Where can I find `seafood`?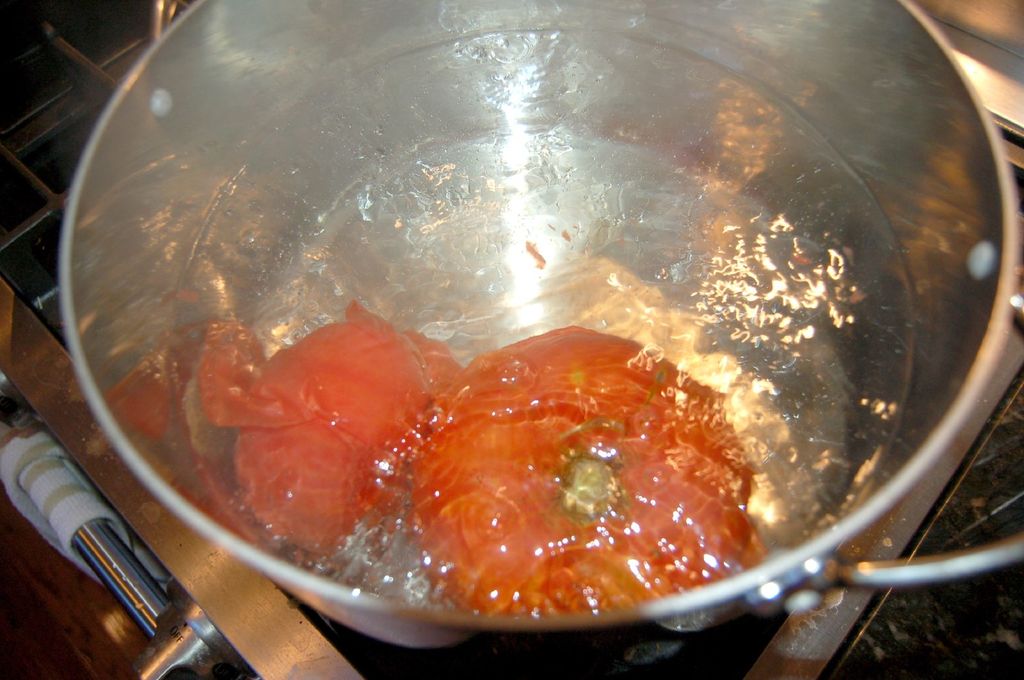
You can find it at Rect(193, 296, 453, 562).
